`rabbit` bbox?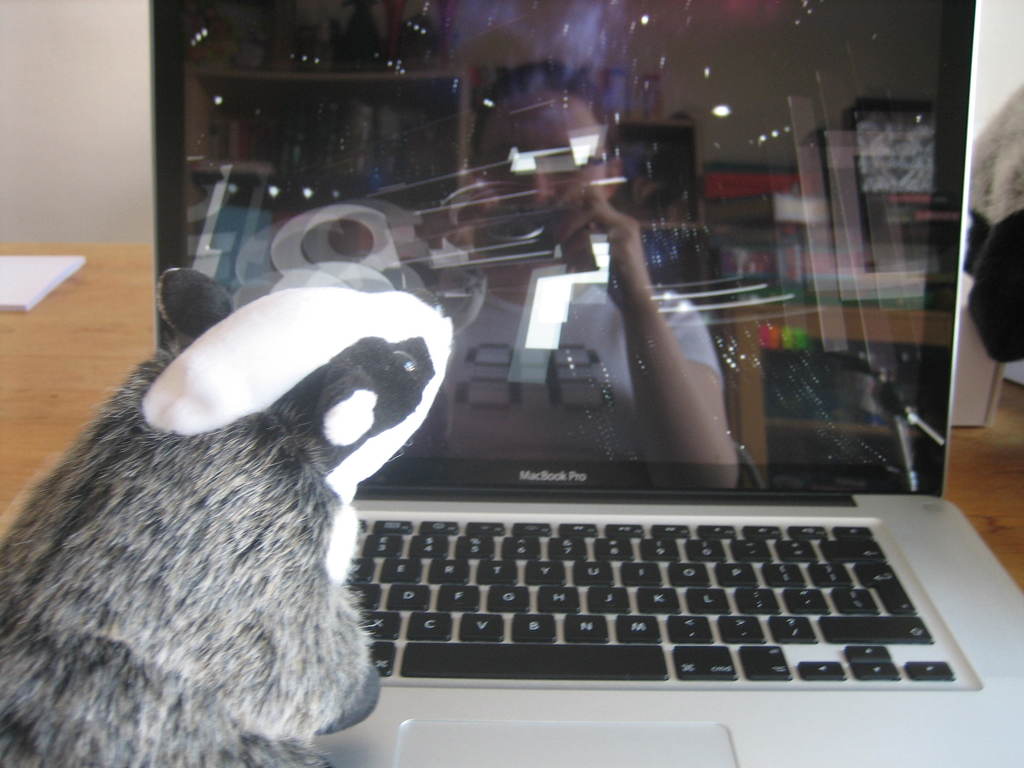
[0, 265, 458, 767]
